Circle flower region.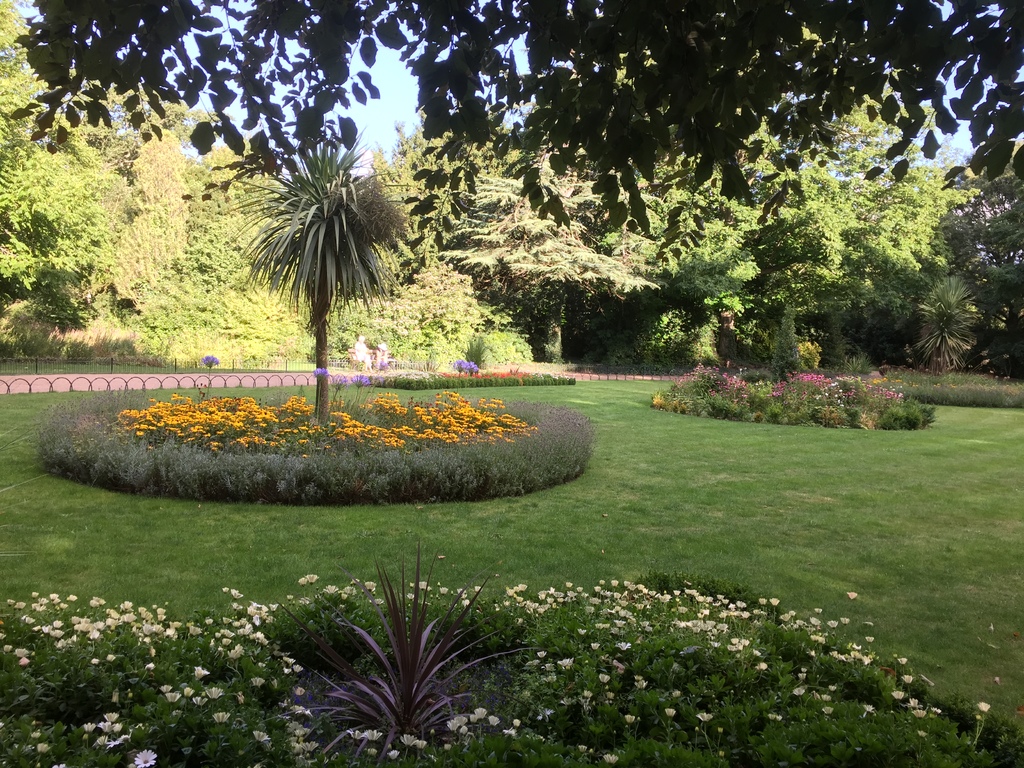
Region: [x1=822, y1=691, x2=835, y2=701].
